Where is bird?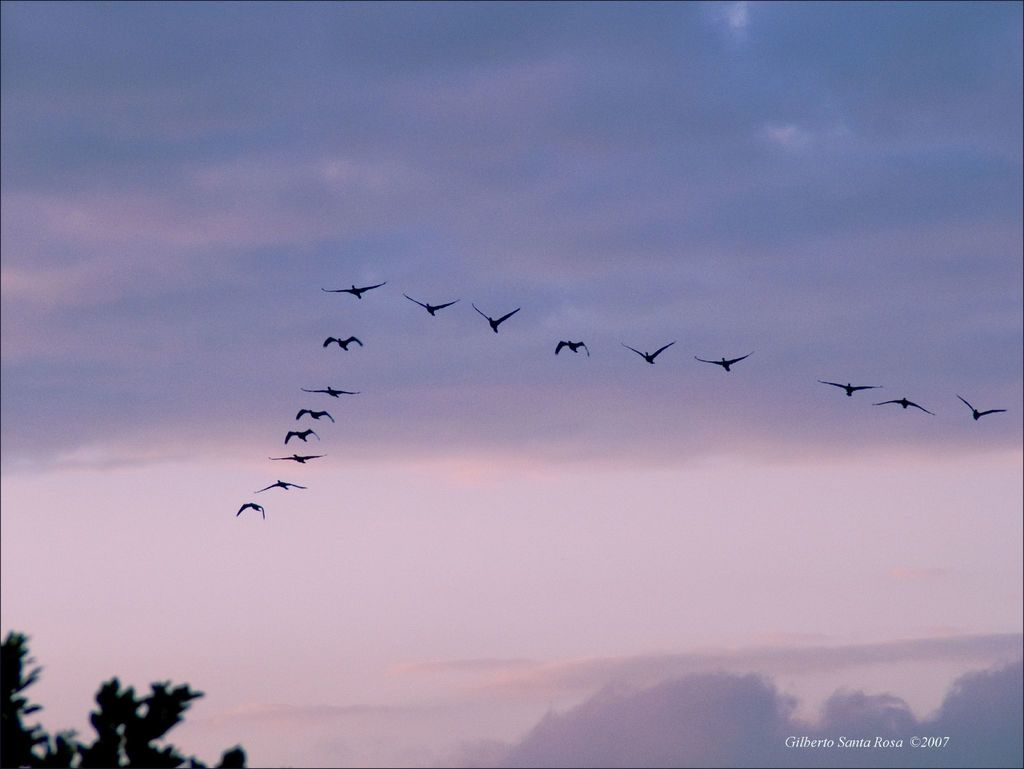
bbox(237, 501, 265, 519).
